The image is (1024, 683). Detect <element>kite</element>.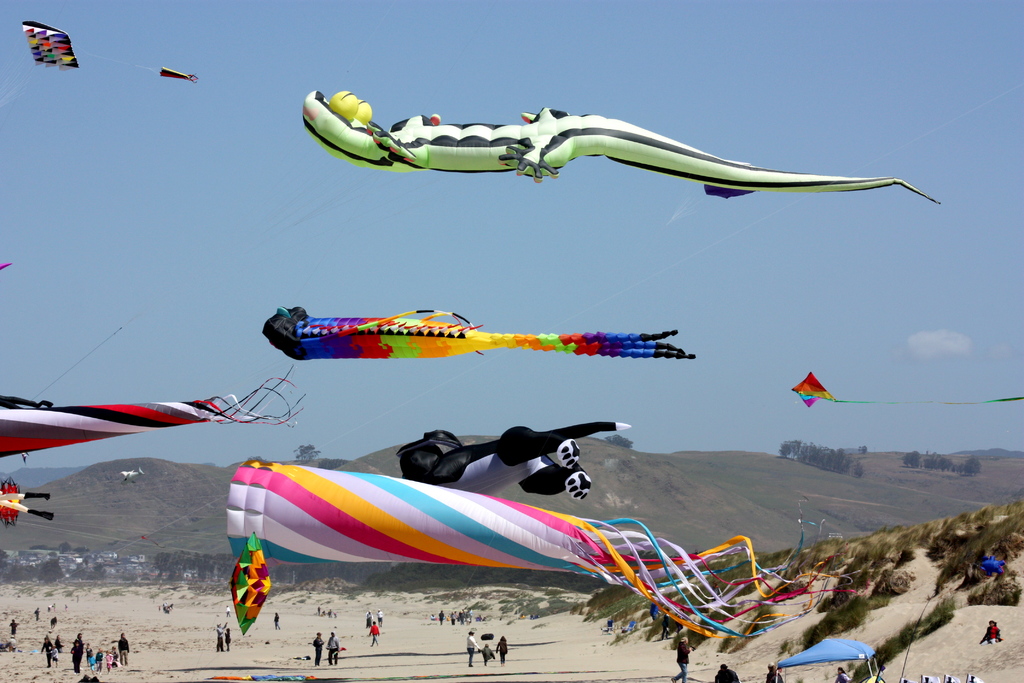
Detection: 225:456:870:642.
